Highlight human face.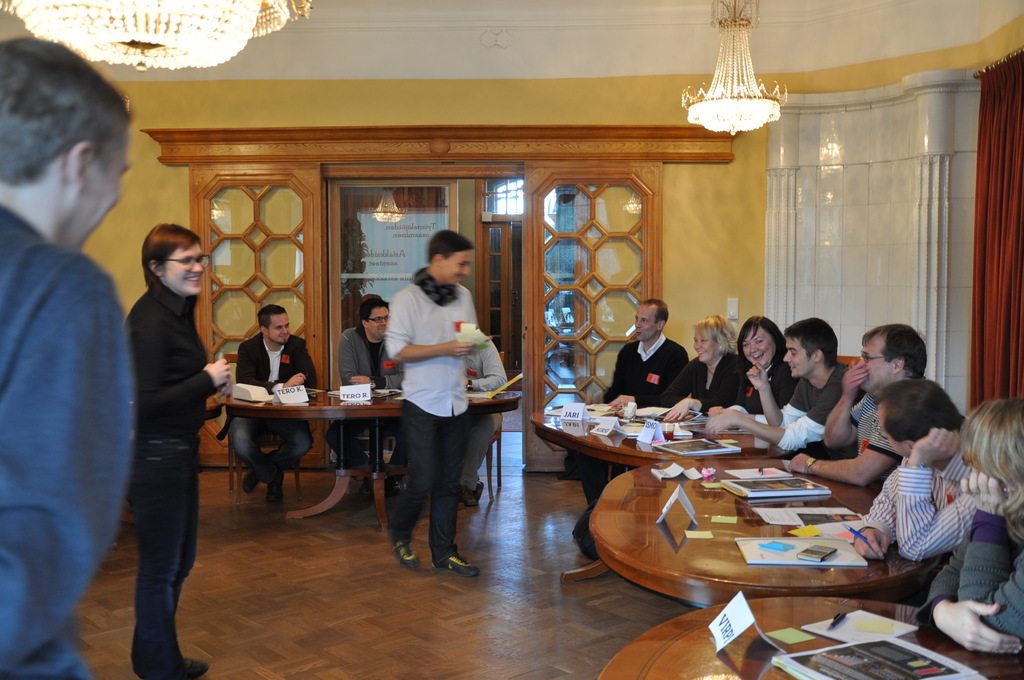
Highlighted region: 55,140,127,248.
